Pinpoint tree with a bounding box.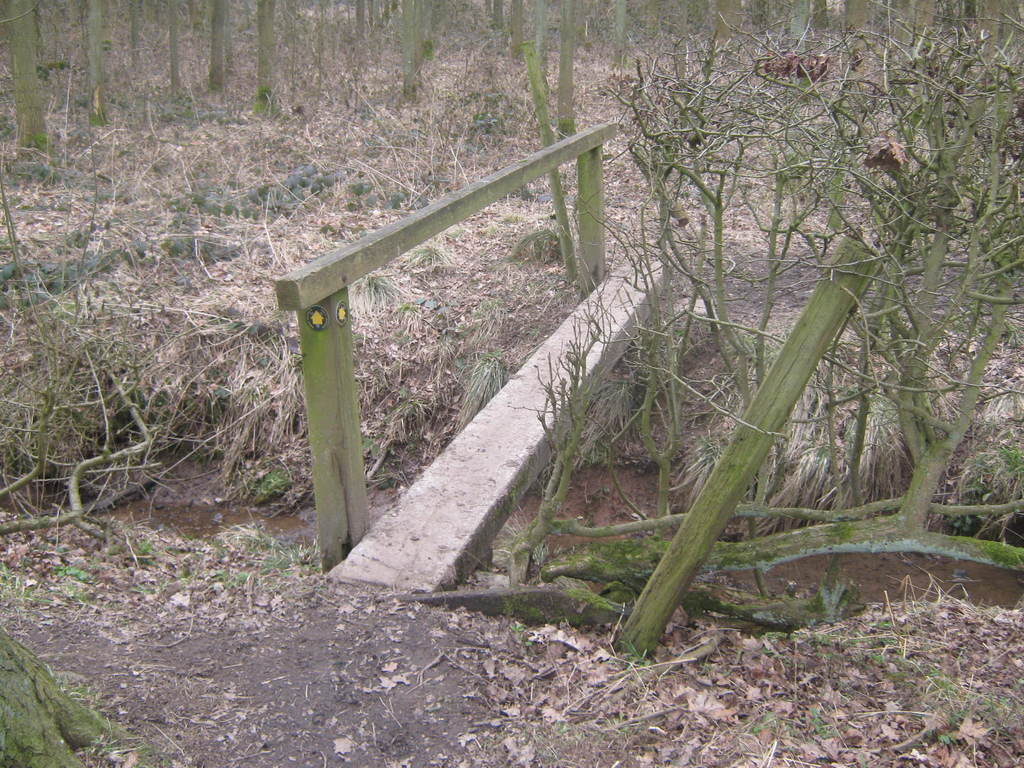
box(511, 0, 529, 61).
